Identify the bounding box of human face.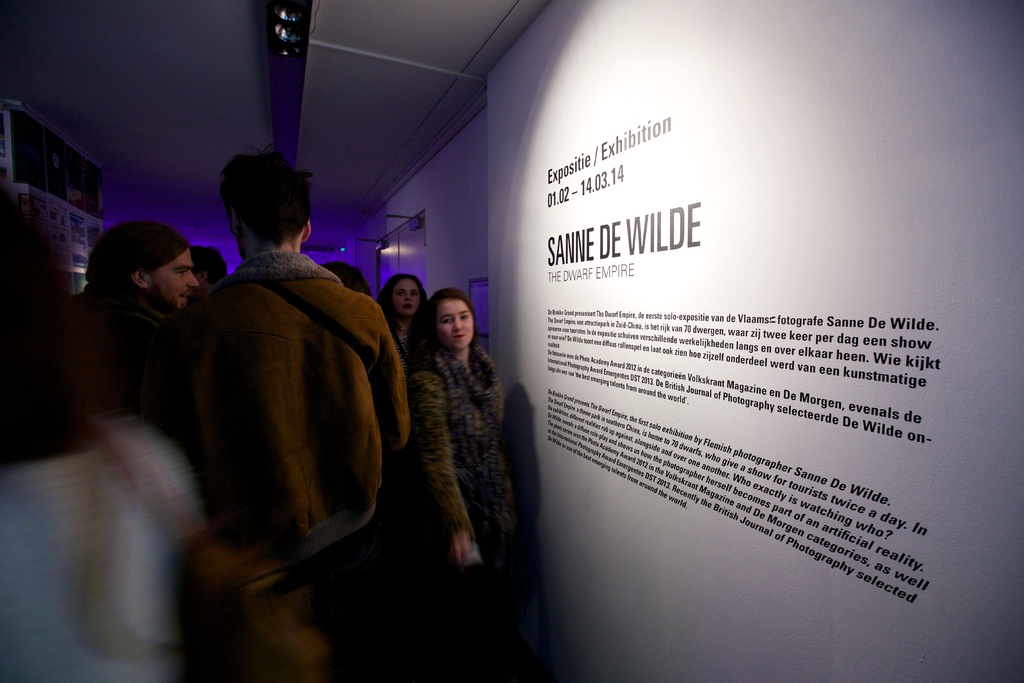
(left=436, top=299, right=473, bottom=350).
